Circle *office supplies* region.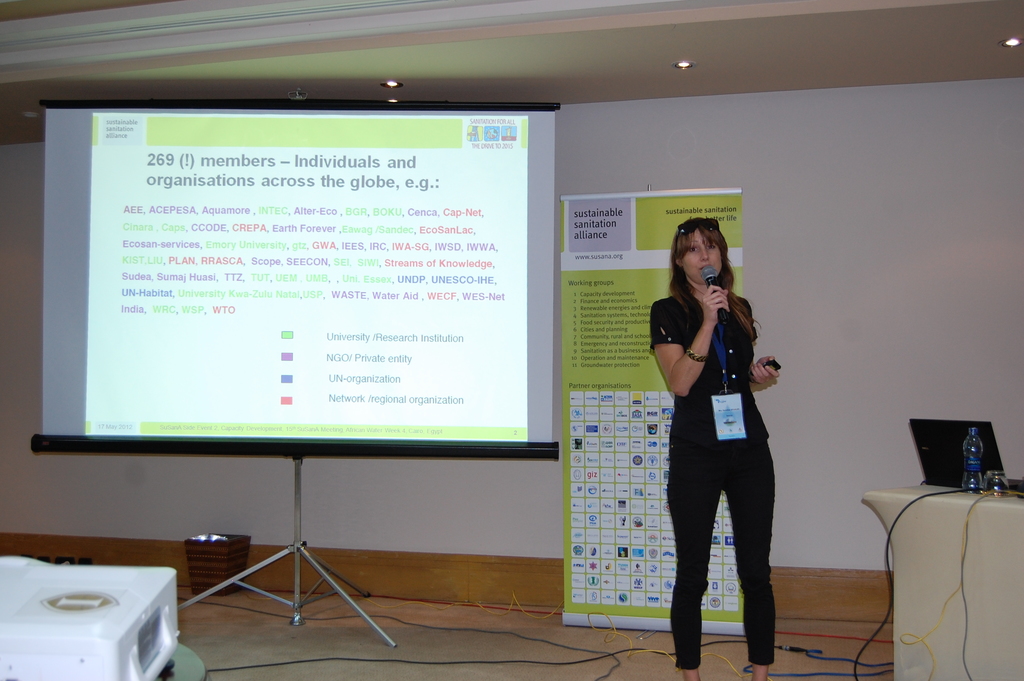
Region: (left=35, top=104, right=561, bottom=451).
